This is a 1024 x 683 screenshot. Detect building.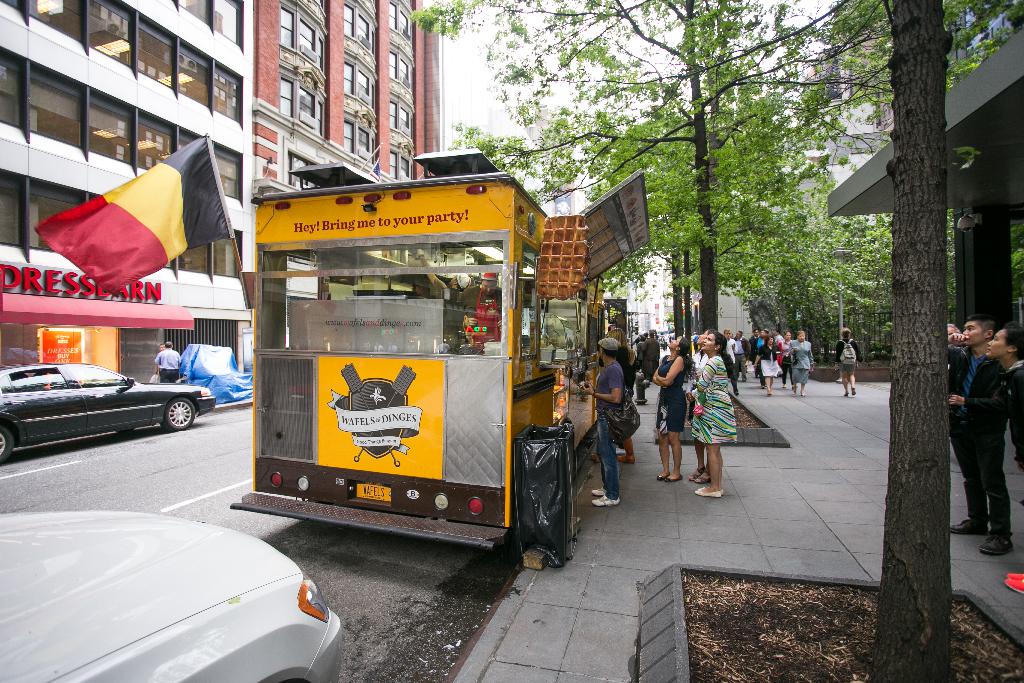
rect(0, 0, 242, 415).
